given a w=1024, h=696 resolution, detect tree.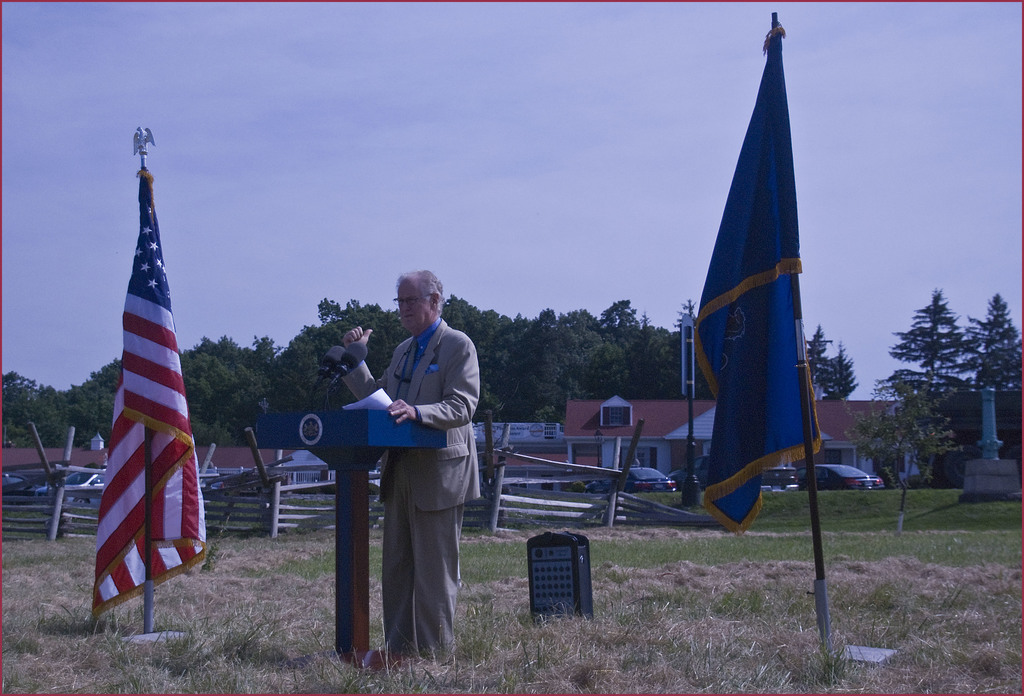
809,324,856,403.
